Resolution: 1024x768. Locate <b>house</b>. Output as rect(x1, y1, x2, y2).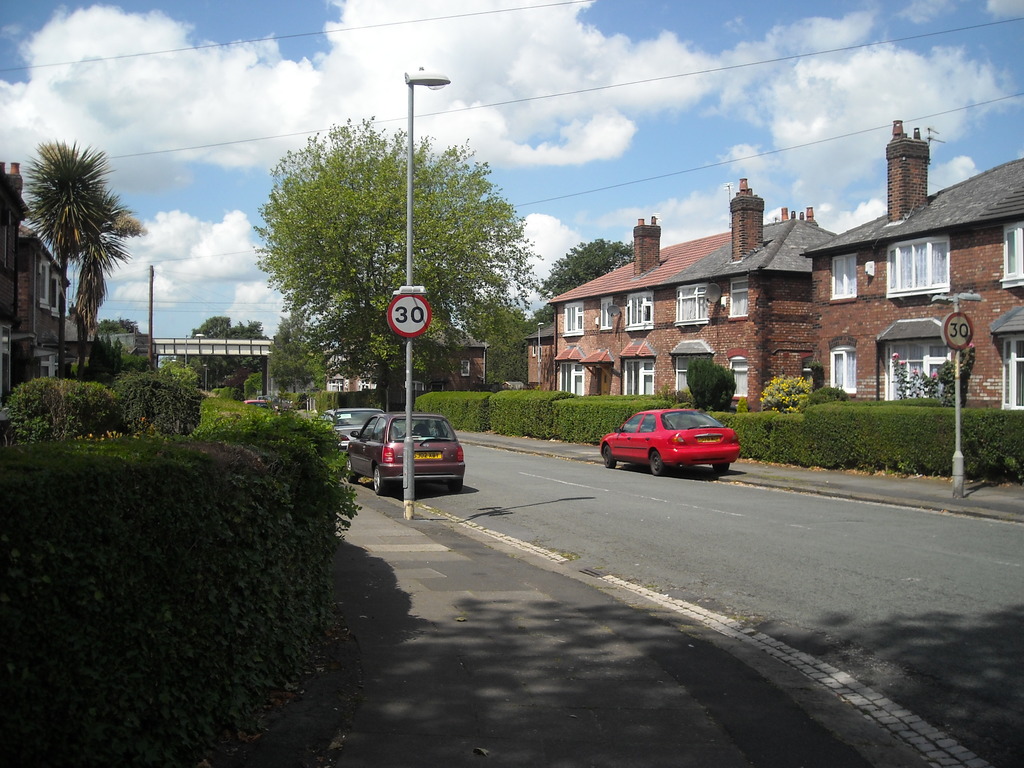
rect(6, 165, 71, 408).
